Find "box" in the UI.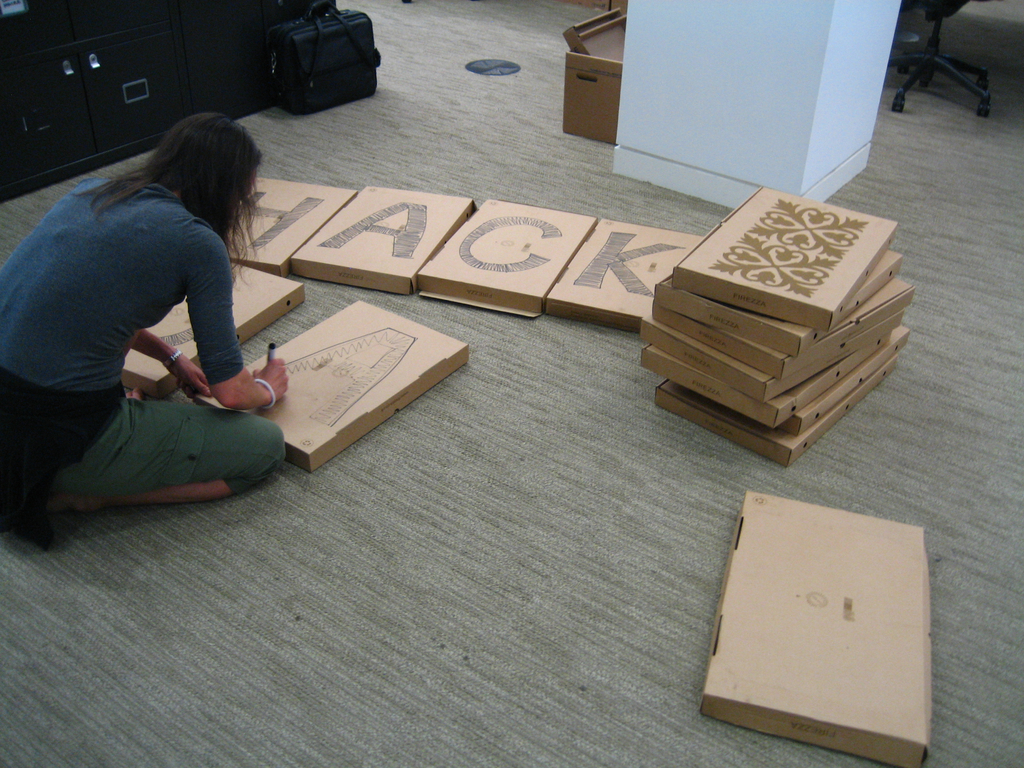
UI element at box=[676, 188, 894, 329].
